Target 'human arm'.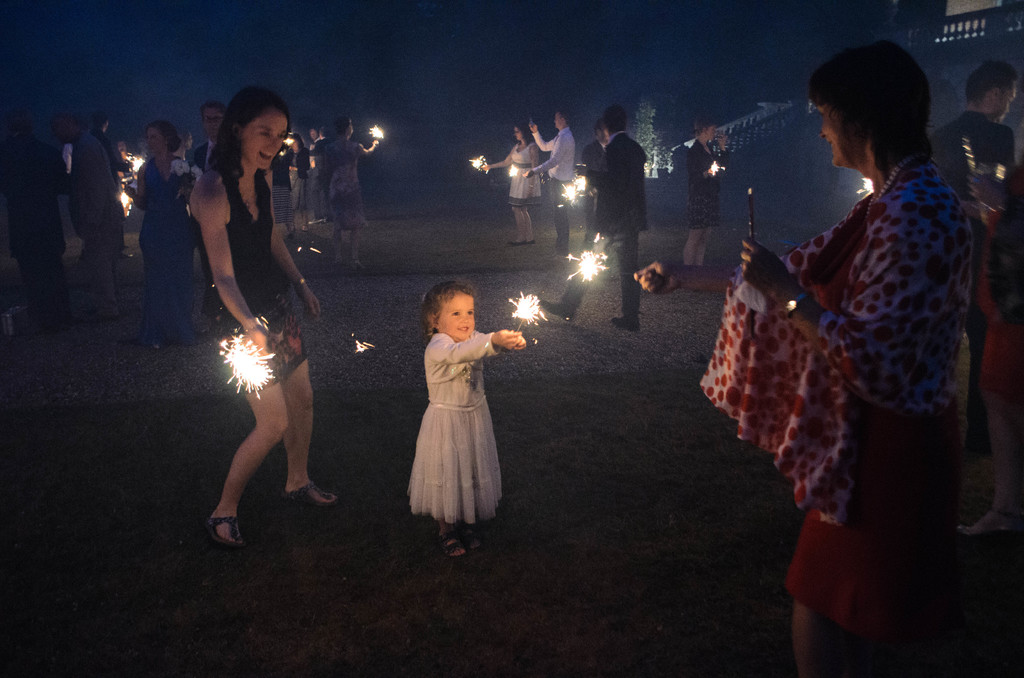
Target region: bbox=[688, 148, 716, 178].
